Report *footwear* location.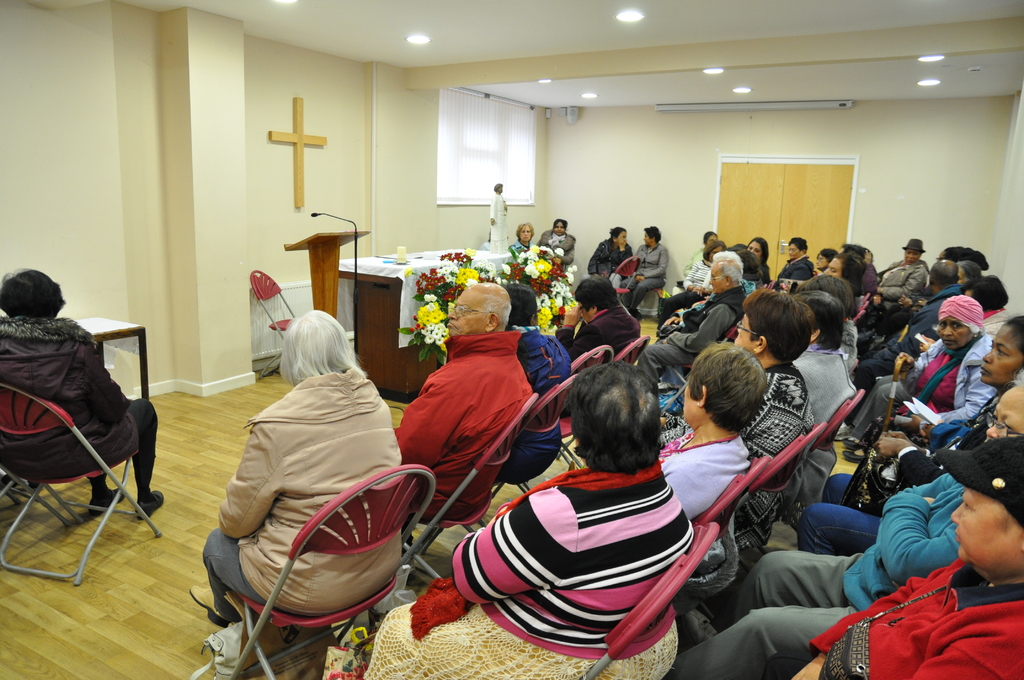
Report: [left=91, top=482, right=126, bottom=515].
